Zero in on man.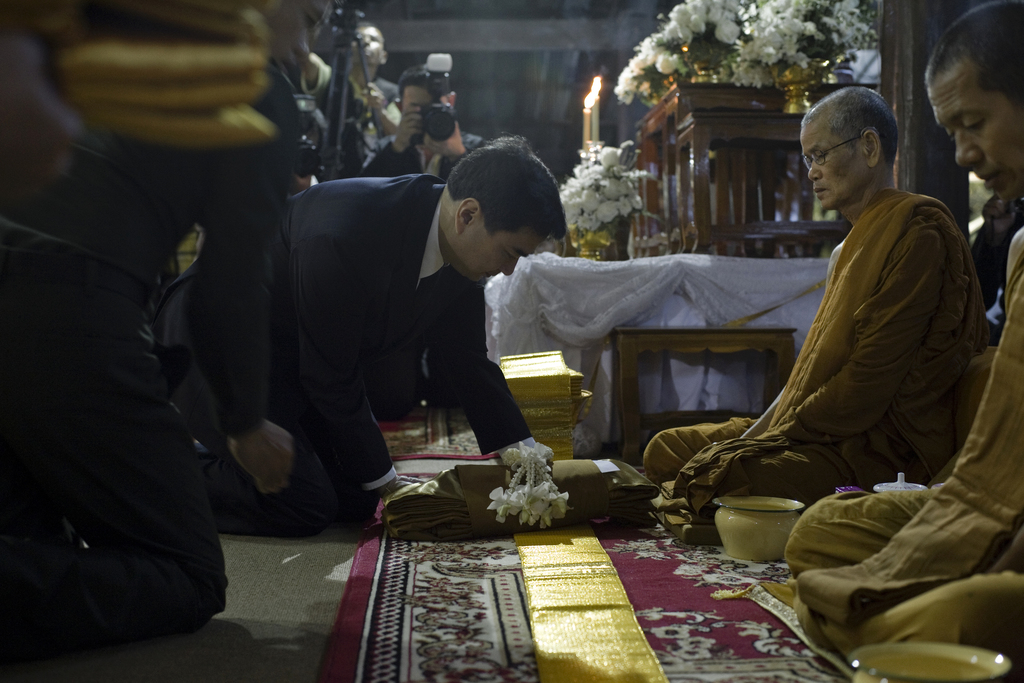
Zeroed in: (x1=358, y1=68, x2=492, y2=416).
